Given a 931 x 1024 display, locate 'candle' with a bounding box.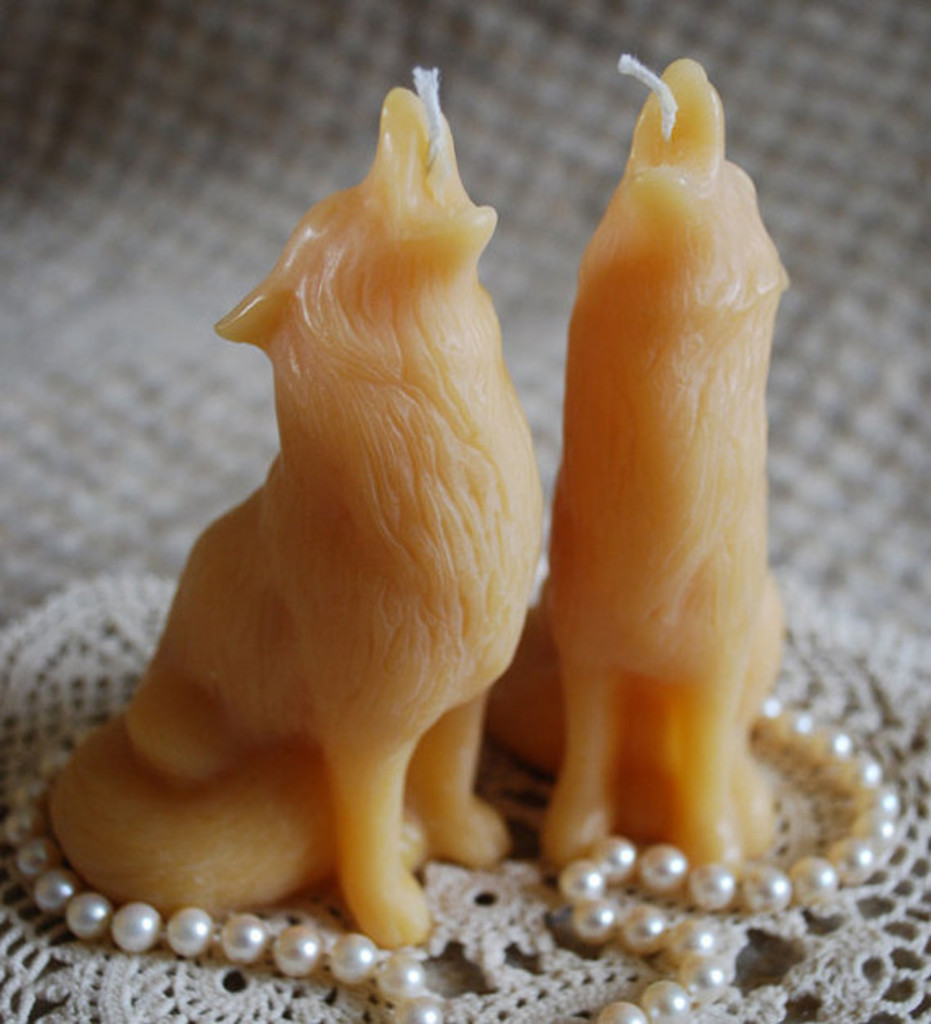
Located: 479,64,788,867.
